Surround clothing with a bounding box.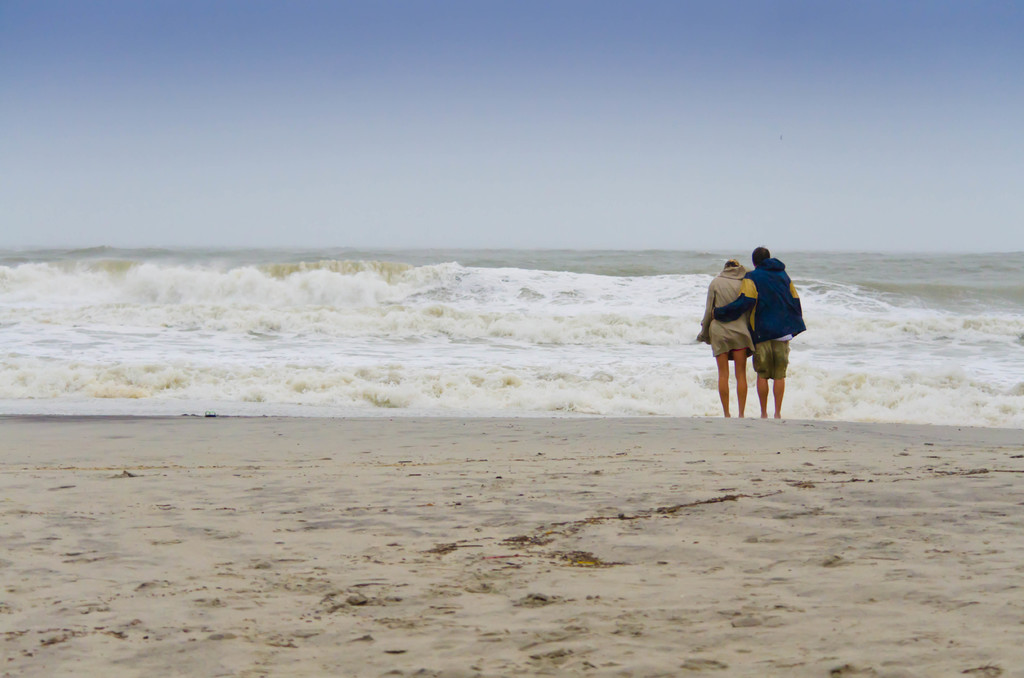
[x1=696, y1=263, x2=753, y2=354].
